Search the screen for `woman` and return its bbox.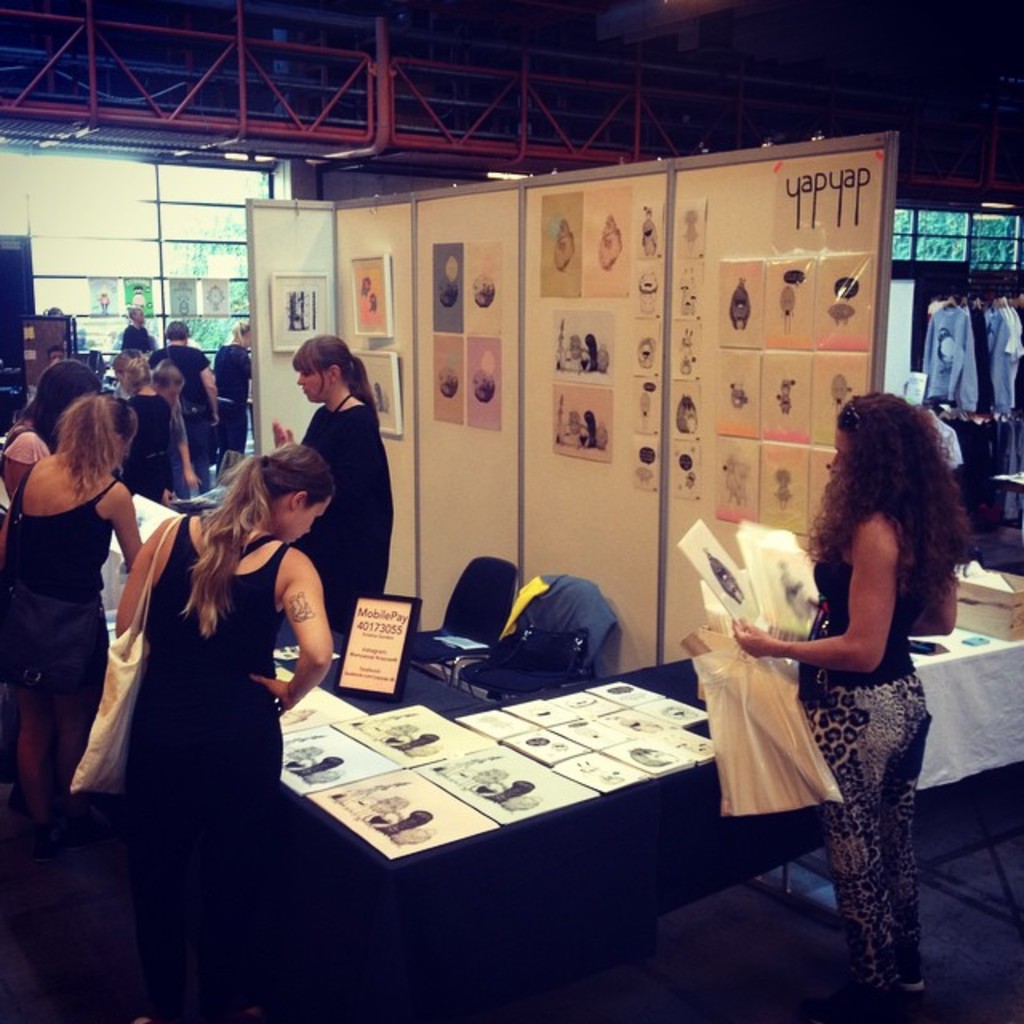
Found: (0,360,101,530).
